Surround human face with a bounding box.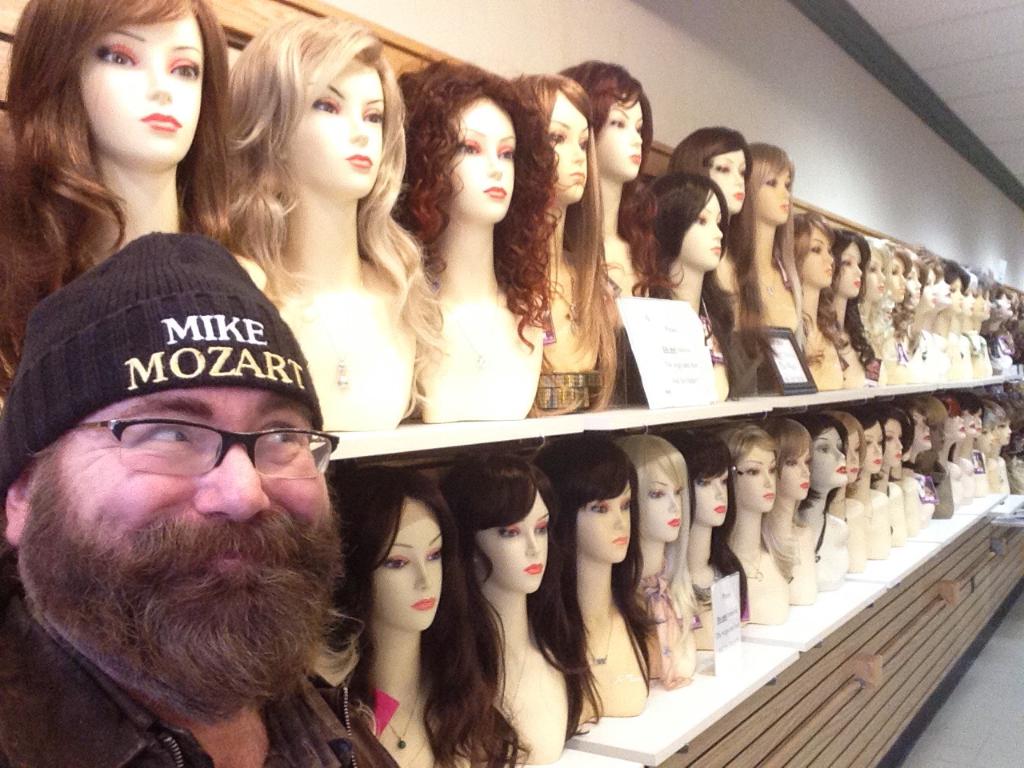
[376, 498, 440, 630].
